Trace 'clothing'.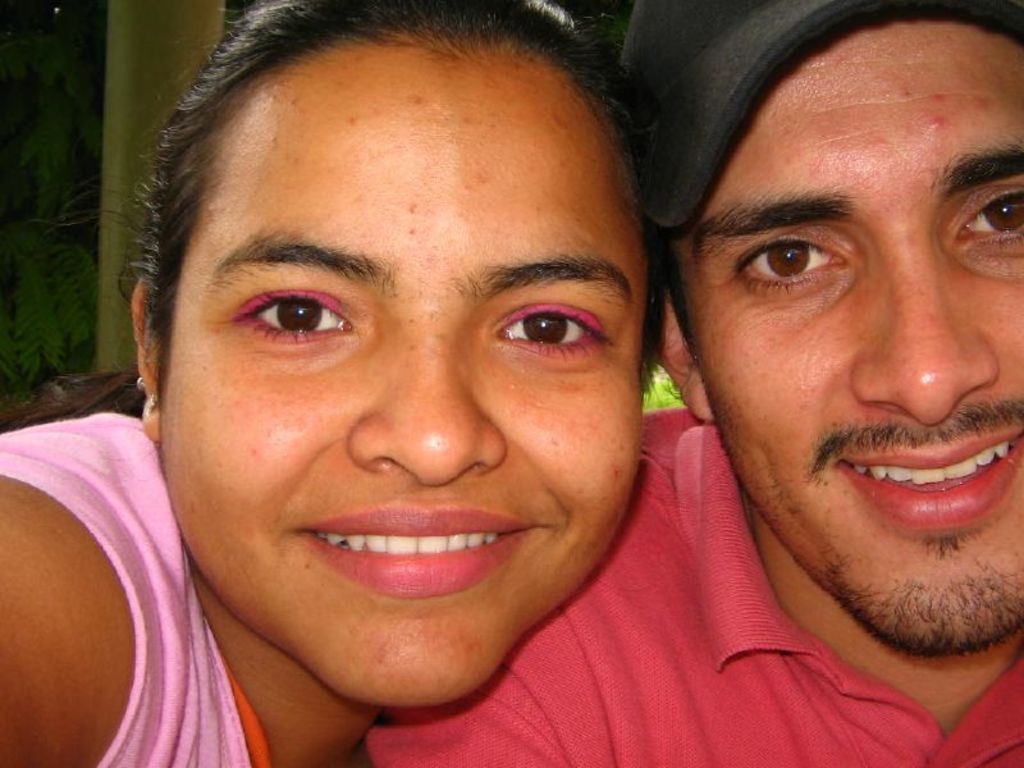
Traced to l=349, t=397, r=1023, b=767.
